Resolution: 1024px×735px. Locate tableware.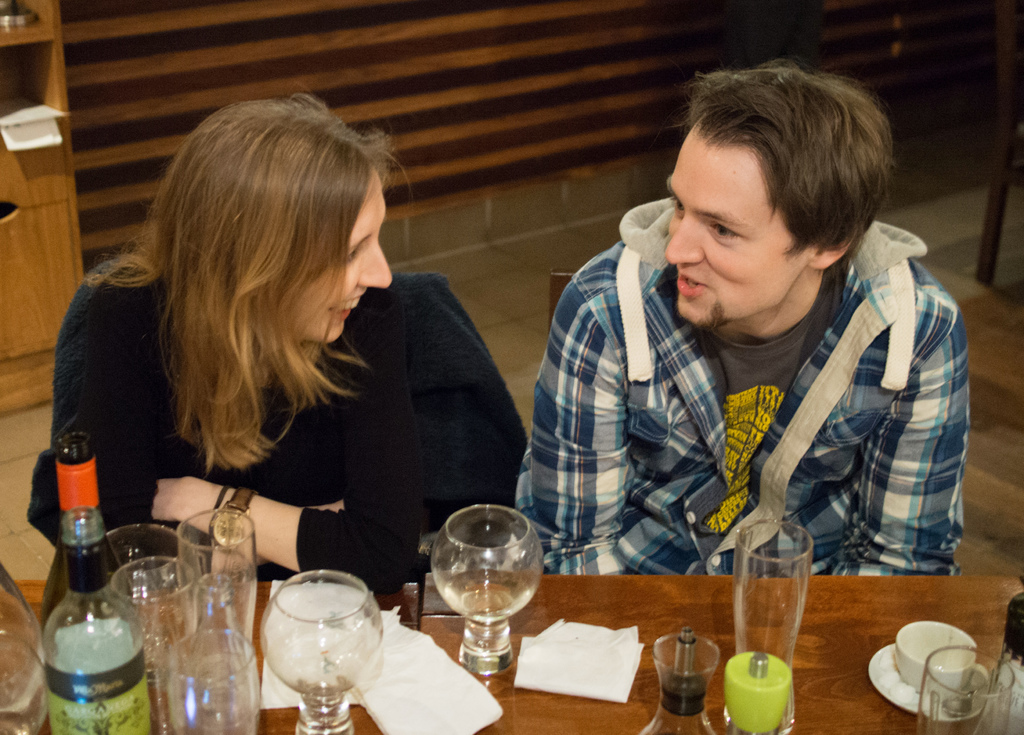
[262,570,388,734].
